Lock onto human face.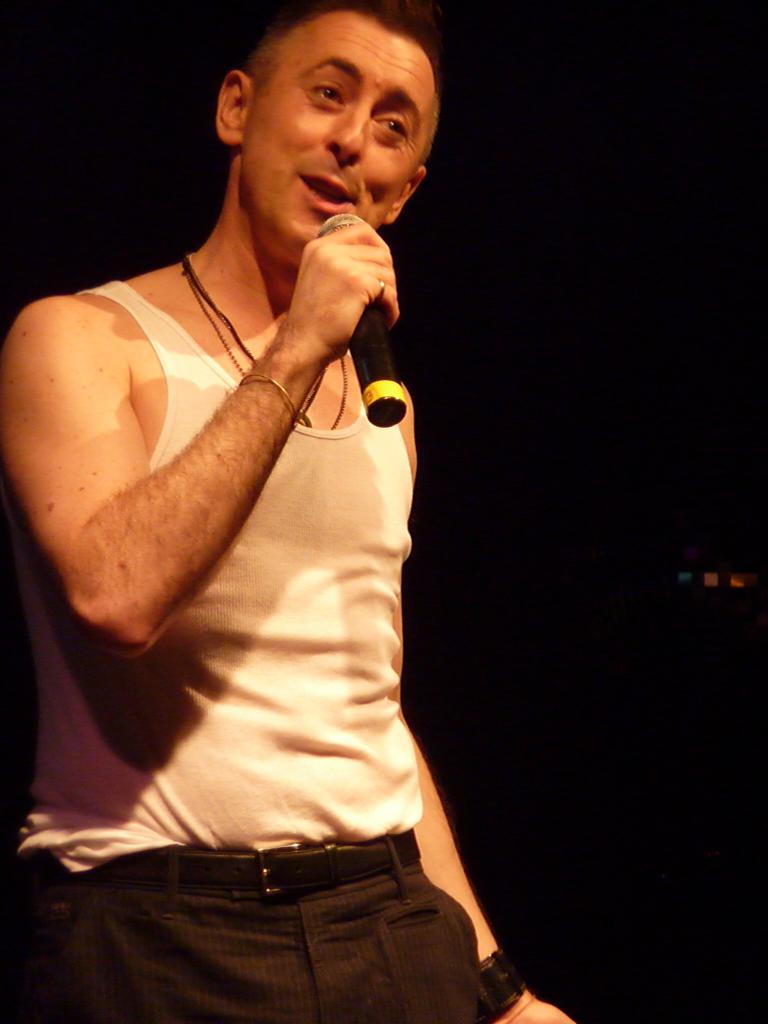
Locked: bbox(245, 13, 417, 246).
